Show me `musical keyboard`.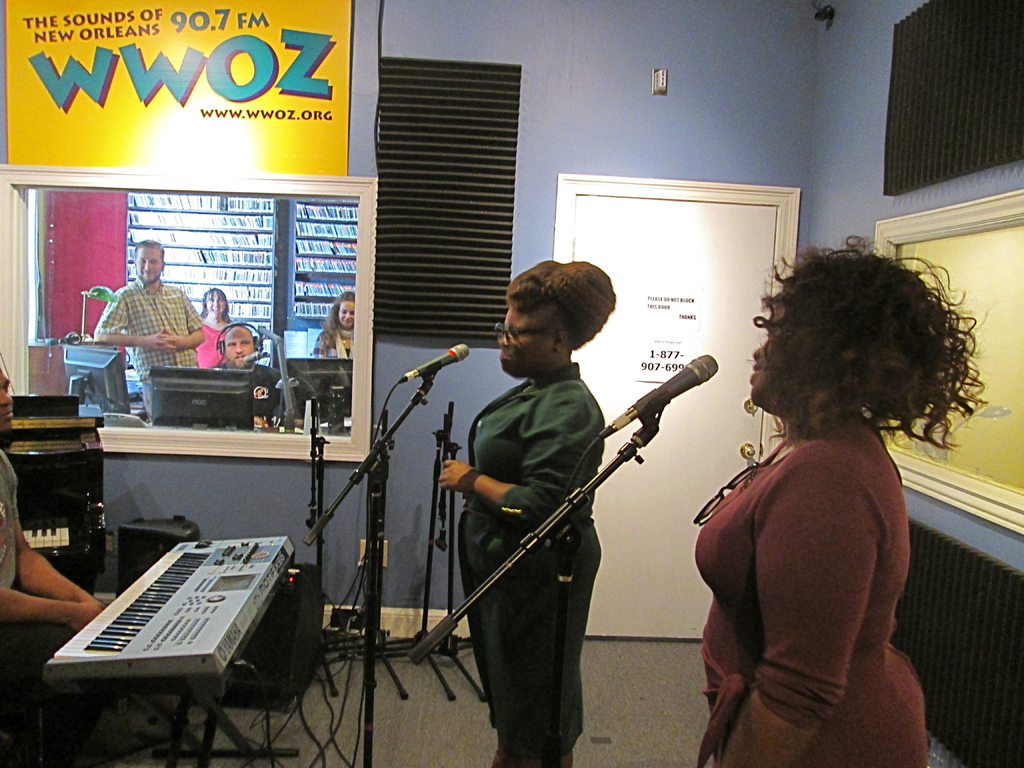
`musical keyboard` is here: (19,522,75,549).
